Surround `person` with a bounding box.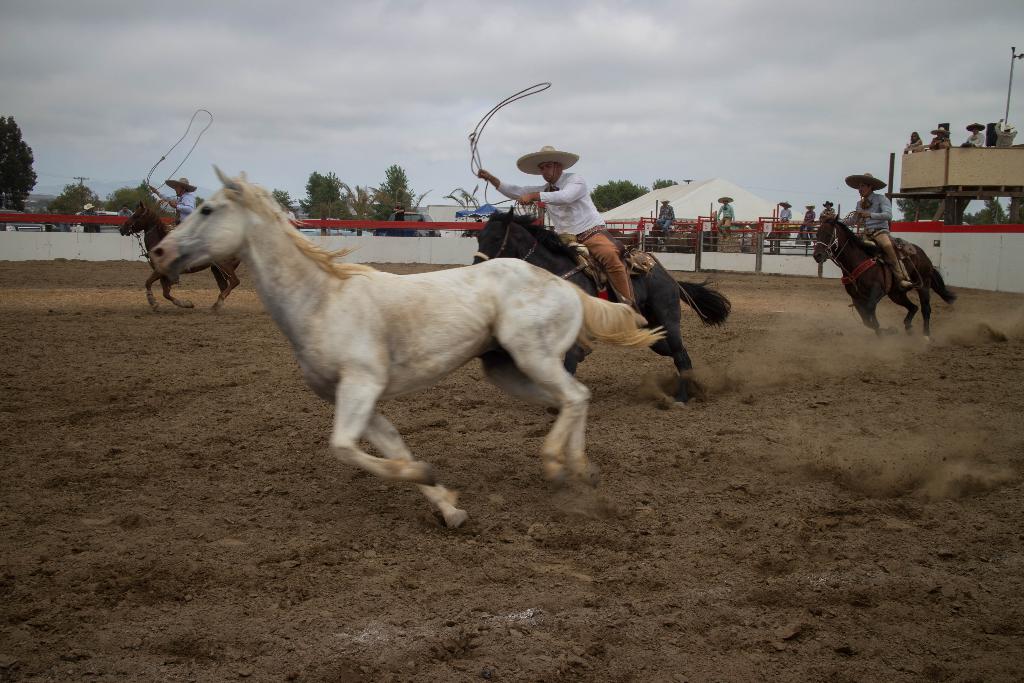
box(801, 205, 818, 236).
